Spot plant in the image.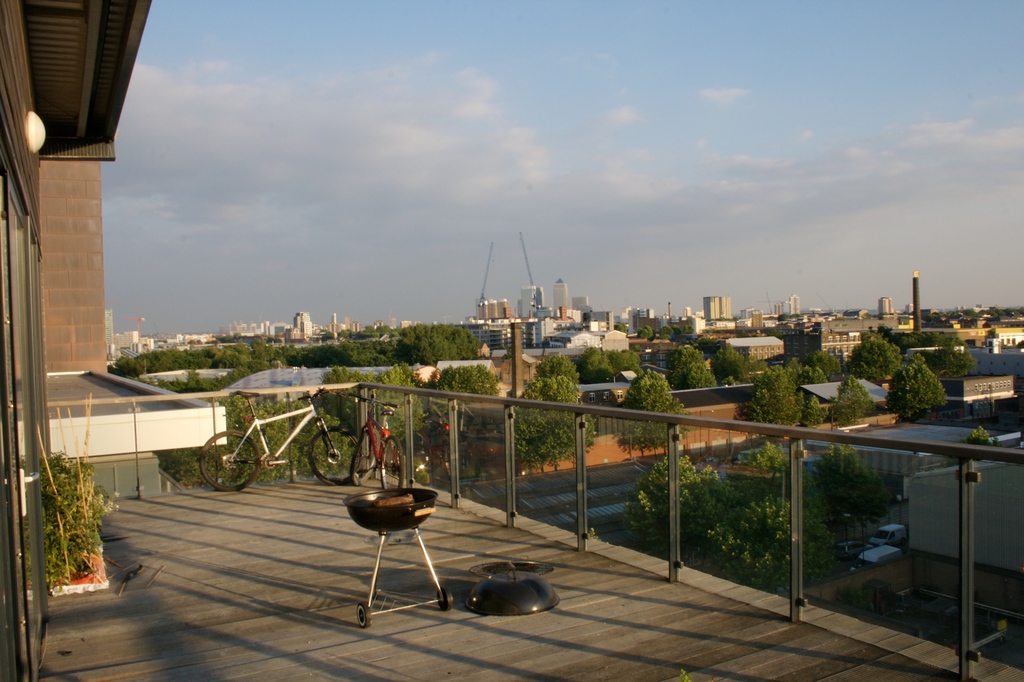
plant found at (left=836, top=367, right=875, bottom=421).
